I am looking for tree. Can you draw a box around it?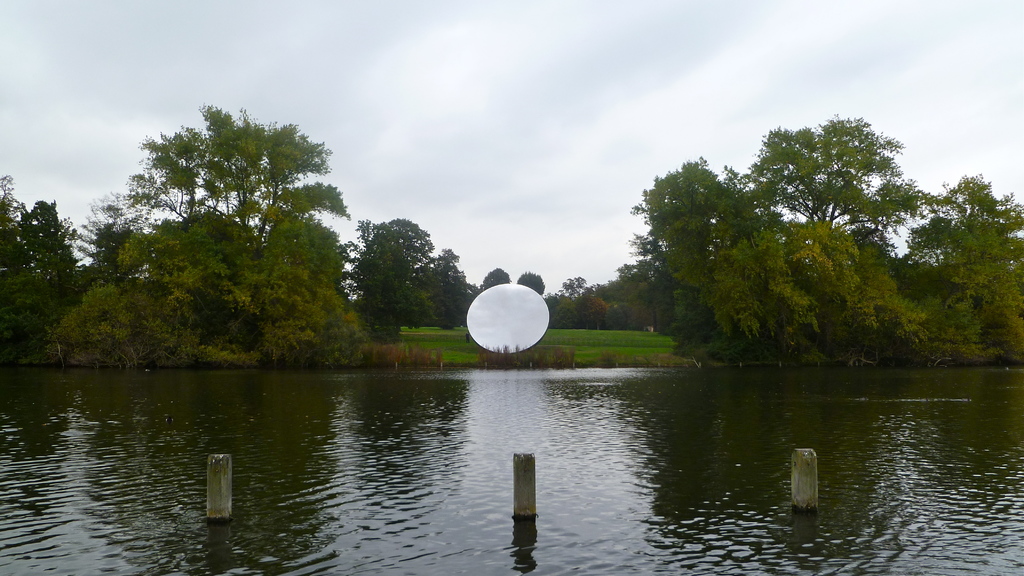
Sure, the bounding box is Rect(339, 220, 476, 344).
